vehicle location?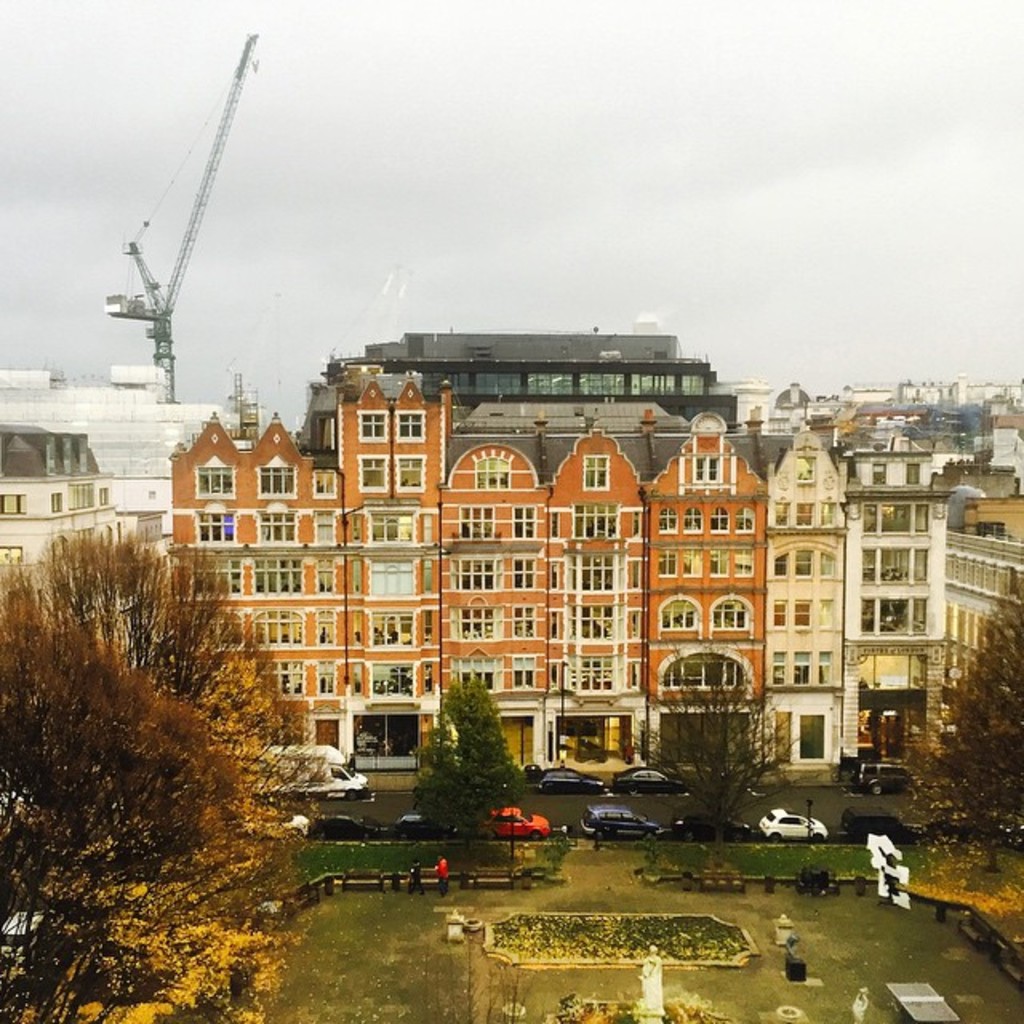
detection(0, 899, 58, 981)
